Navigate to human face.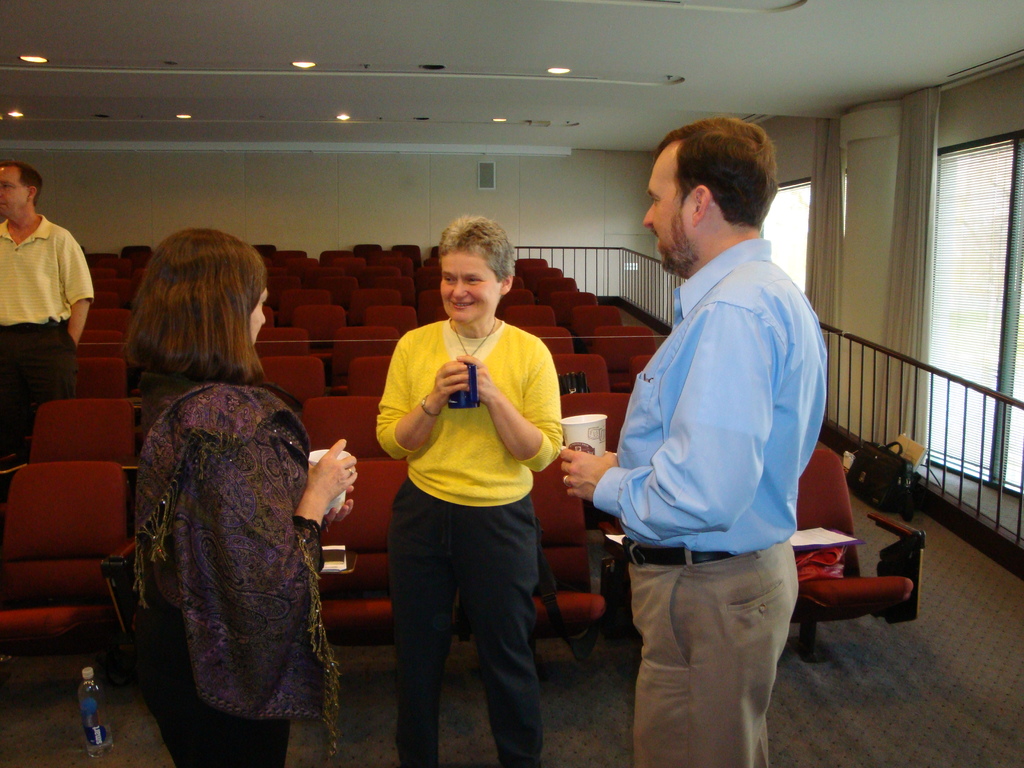
Navigation target: {"x1": 438, "y1": 249, "x2": 499, "y2": 326}.
